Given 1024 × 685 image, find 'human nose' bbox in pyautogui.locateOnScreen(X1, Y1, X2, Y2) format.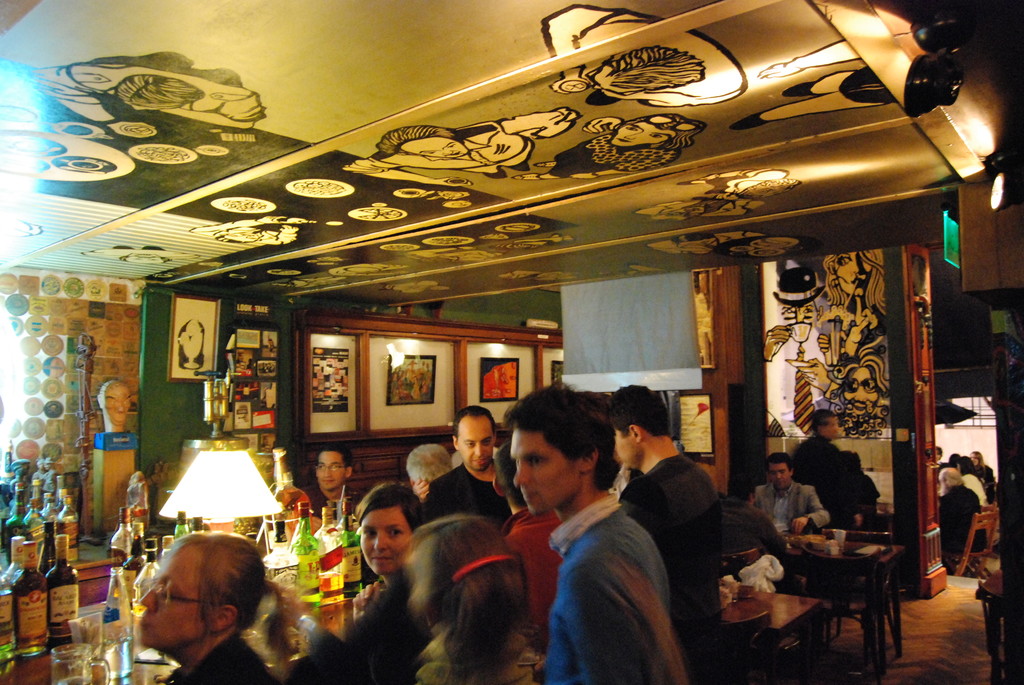
pyautogui.locateOnScreen(776, 473, 783, 478).
